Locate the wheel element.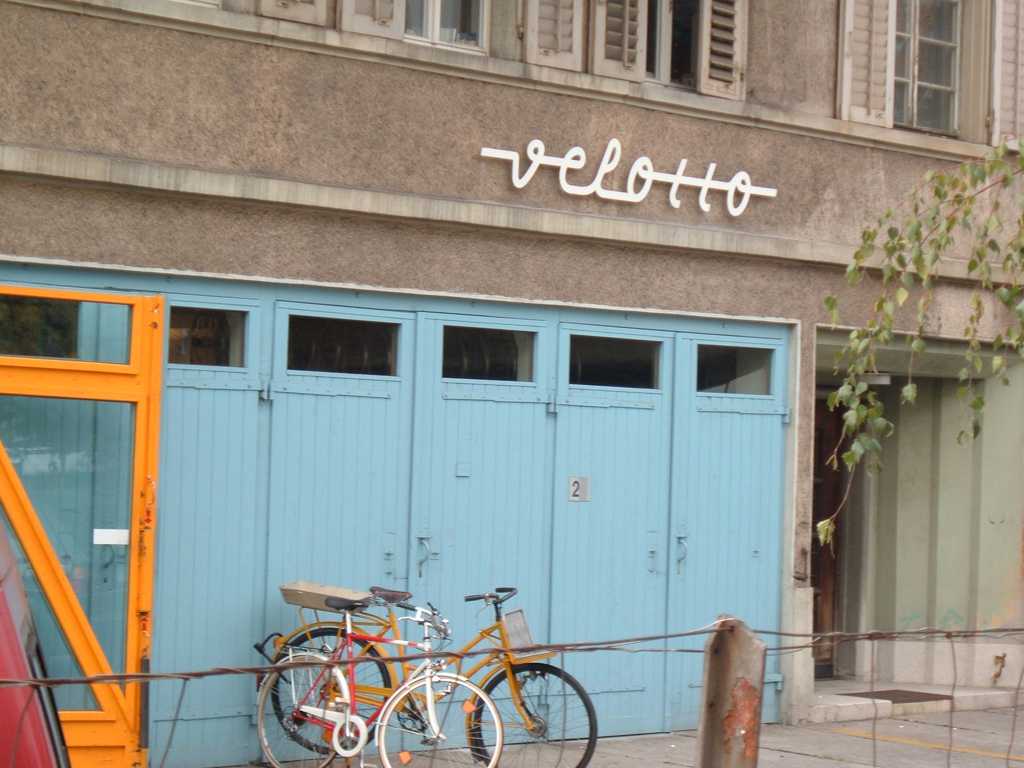
Element bbox: (x1=375, y1=669, x2=503, y2=767).
